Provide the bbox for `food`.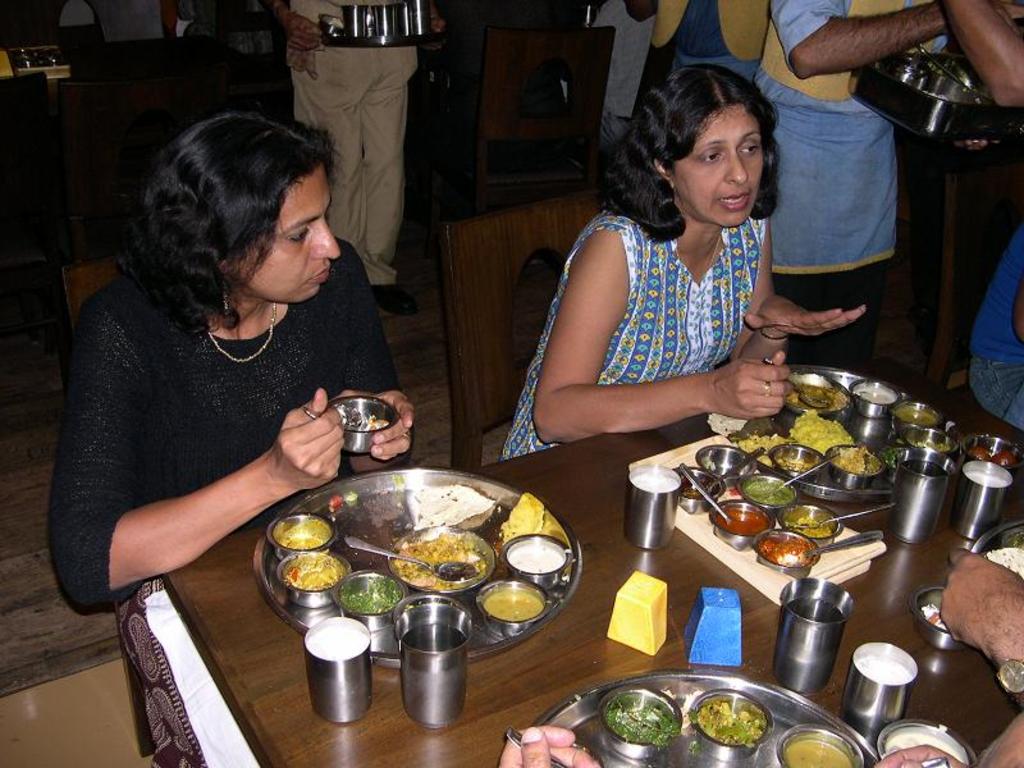
(832, 444, 876, 474).
